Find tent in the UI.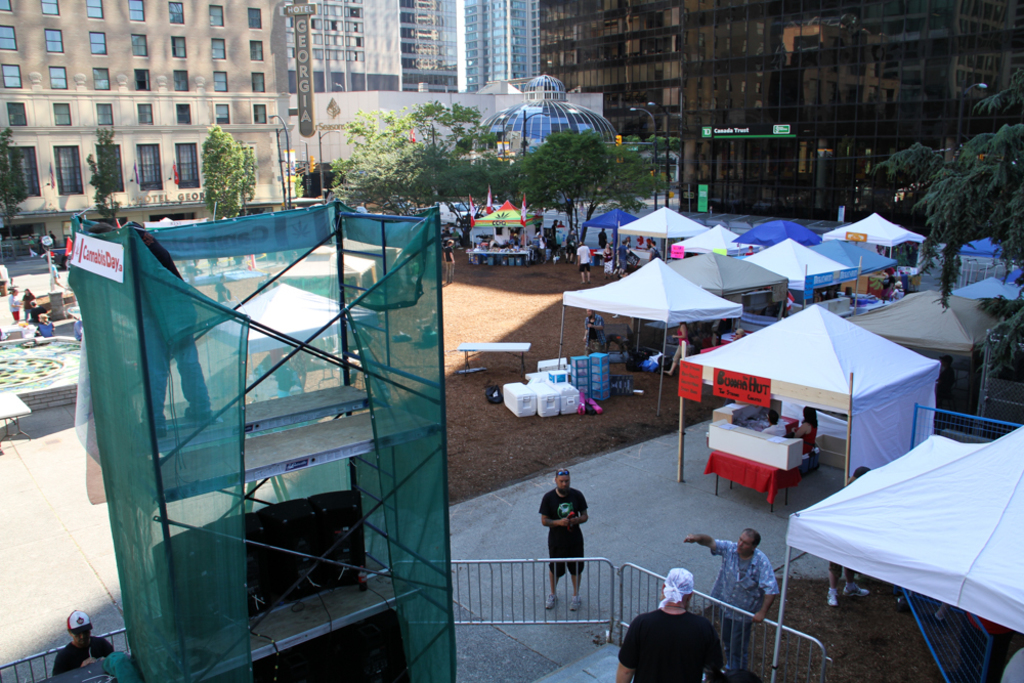
UI element at (left=558, top=258, right=740, bottom=416).
